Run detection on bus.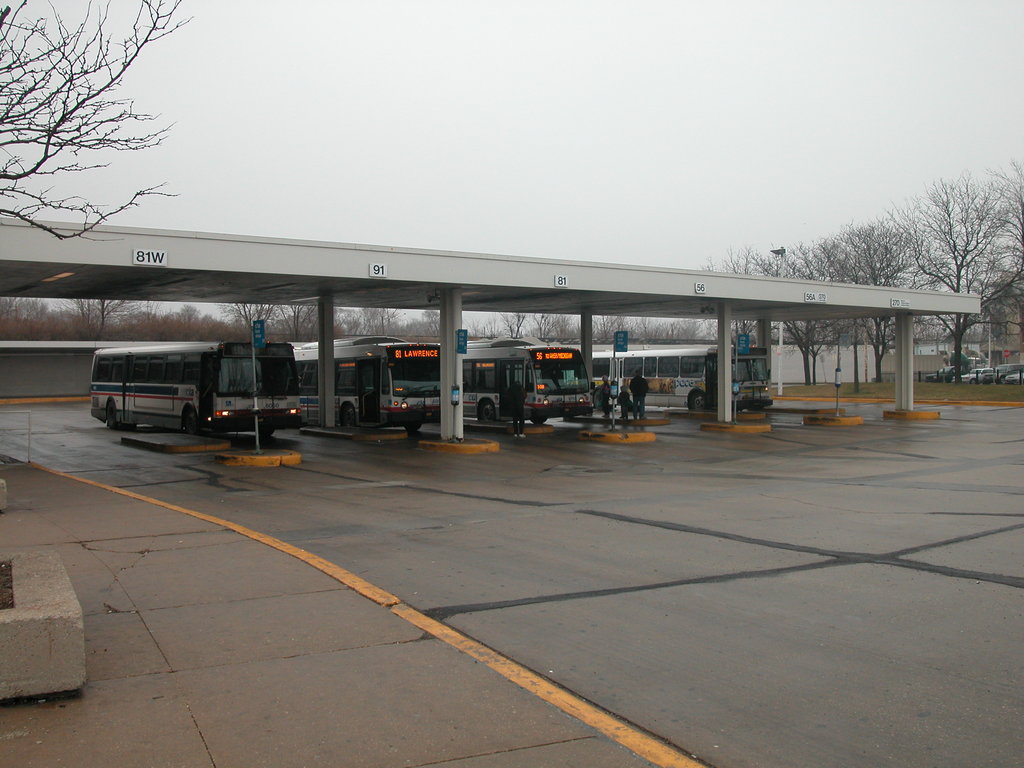
Result: (x1=298, y1=333, x2=445, y2=438).
